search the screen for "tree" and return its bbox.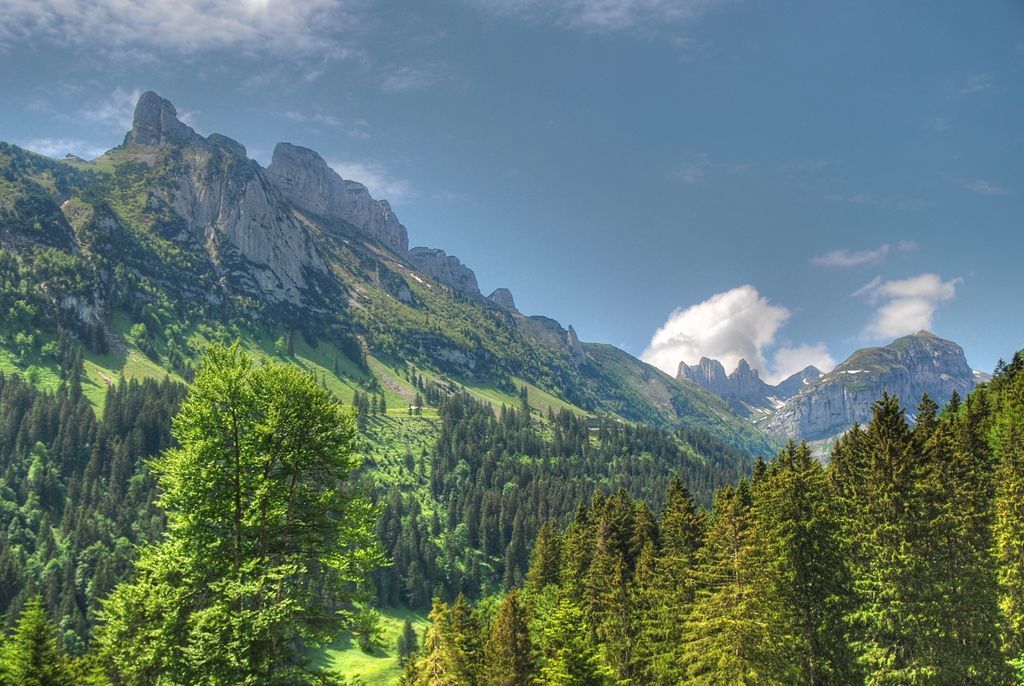
Found: <box>82,569,161,680</box>.
